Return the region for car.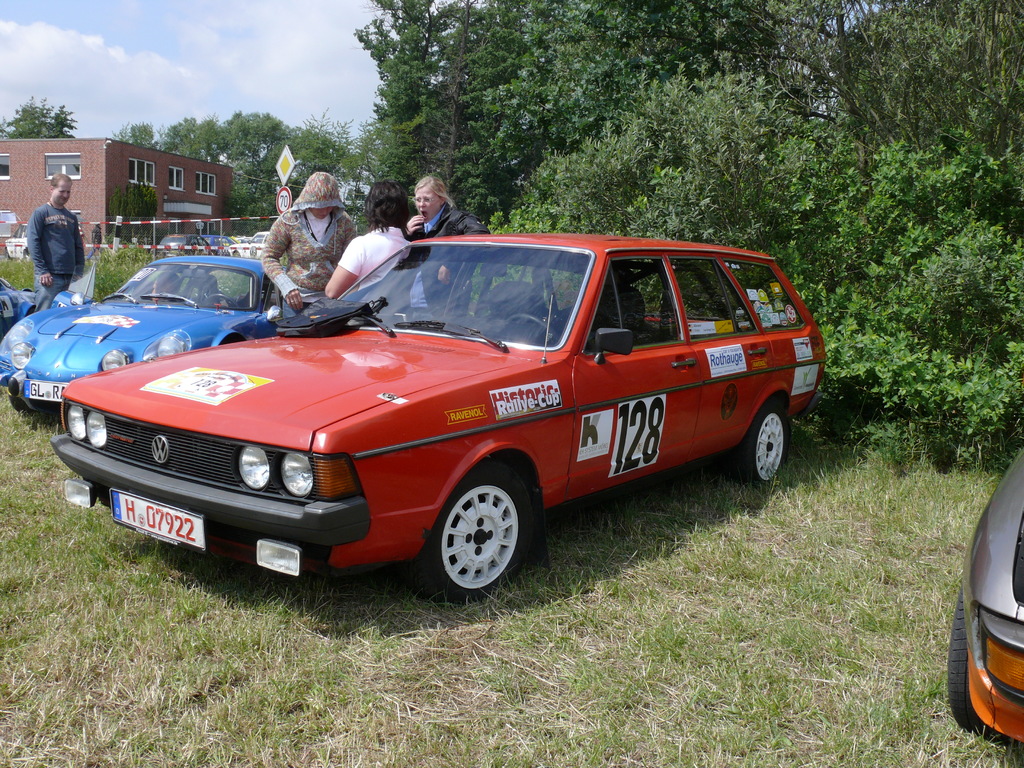
l=47, t=223, r=826, b=606.
